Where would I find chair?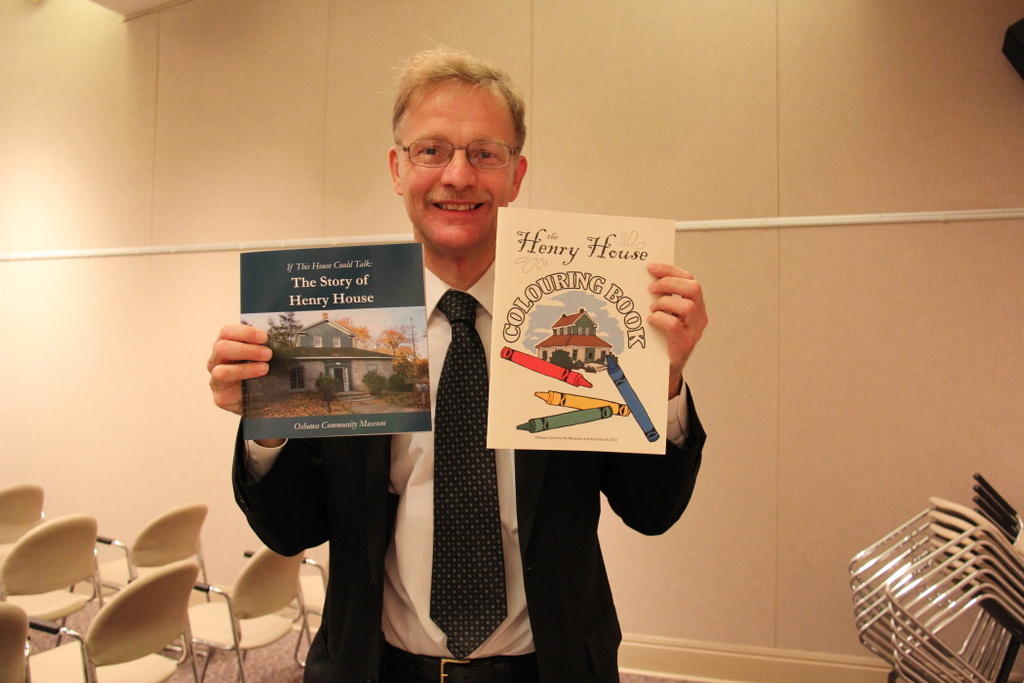
At 198/528/335/674.
